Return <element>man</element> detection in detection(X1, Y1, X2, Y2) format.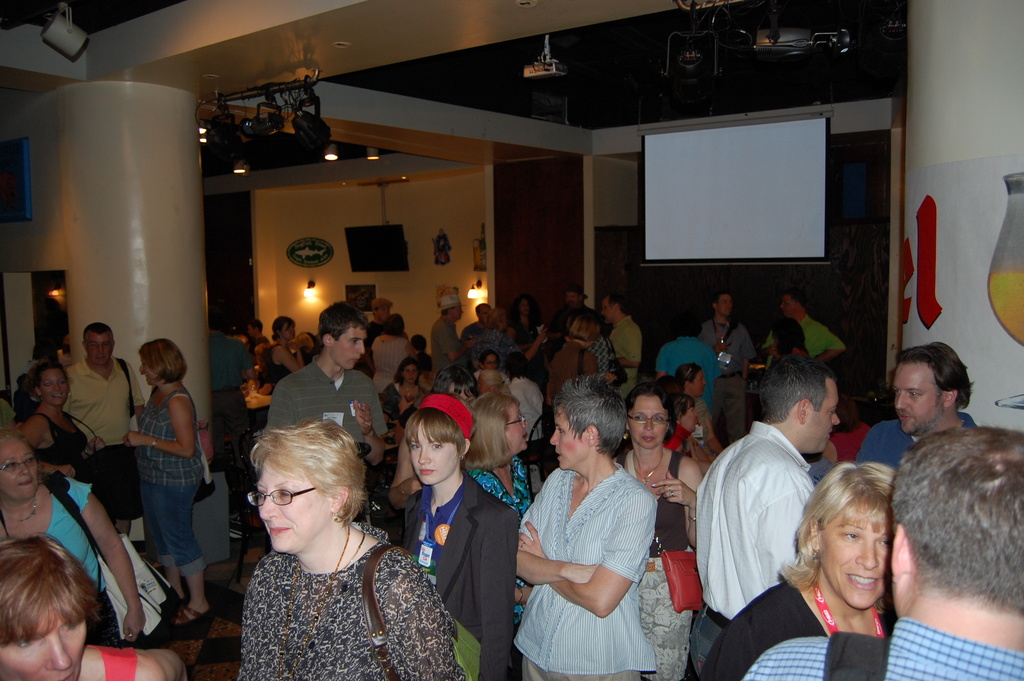
detection(461, 297, 493, 350).
